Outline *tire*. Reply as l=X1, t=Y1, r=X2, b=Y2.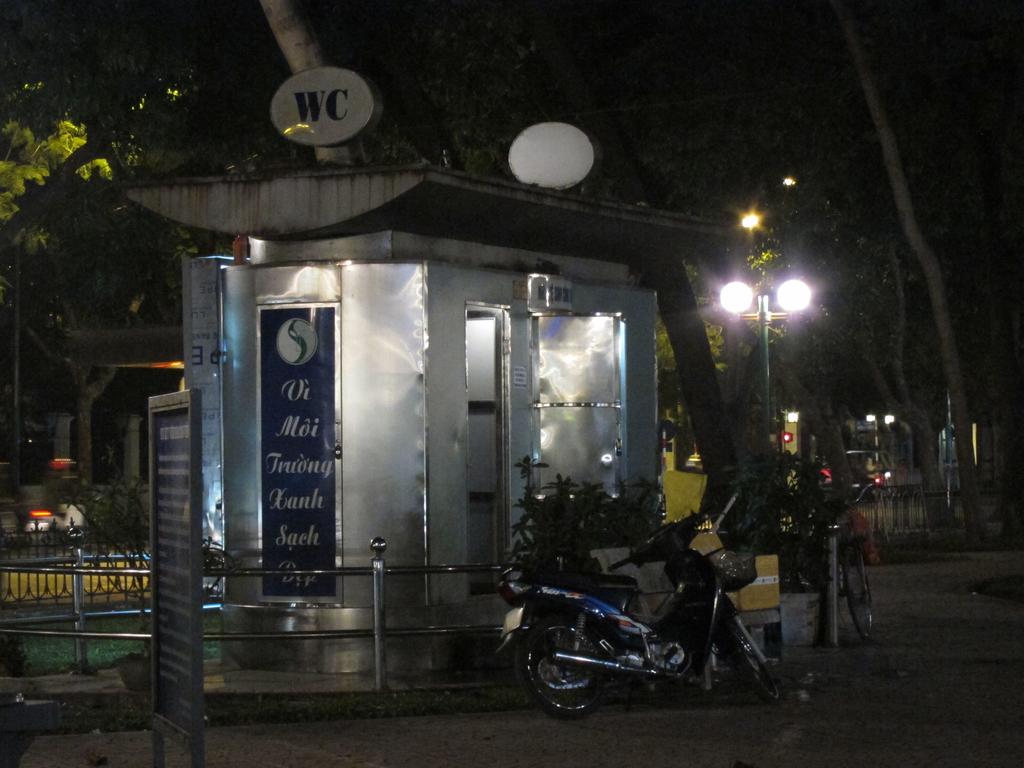
l=847, t=559, r=875, b=641.
